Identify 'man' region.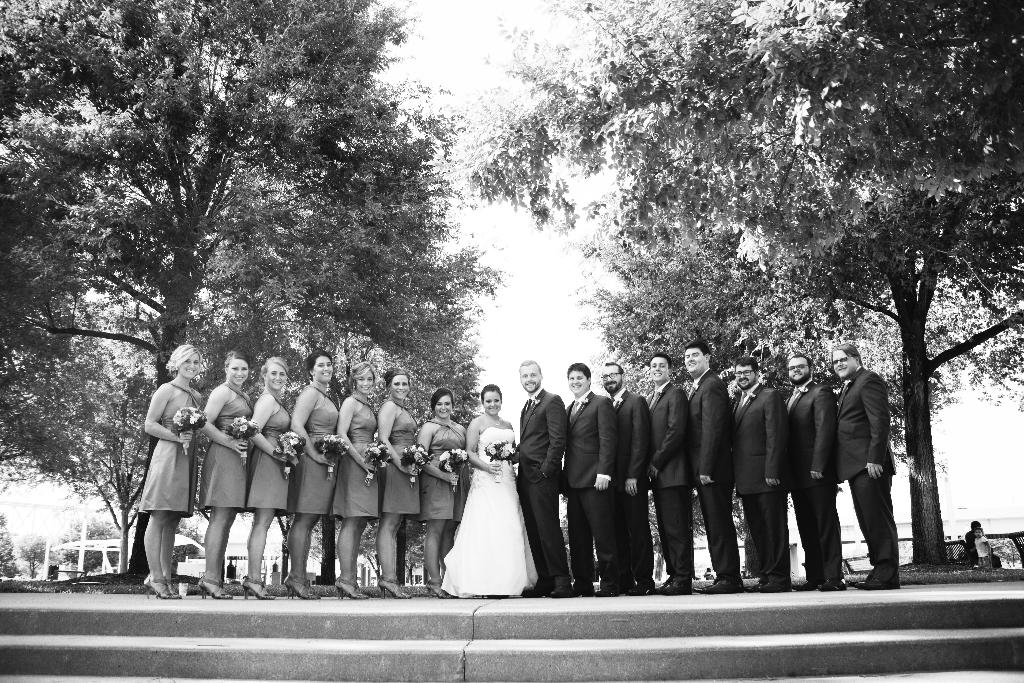
Region: <box>520,358,576,595</box>.
